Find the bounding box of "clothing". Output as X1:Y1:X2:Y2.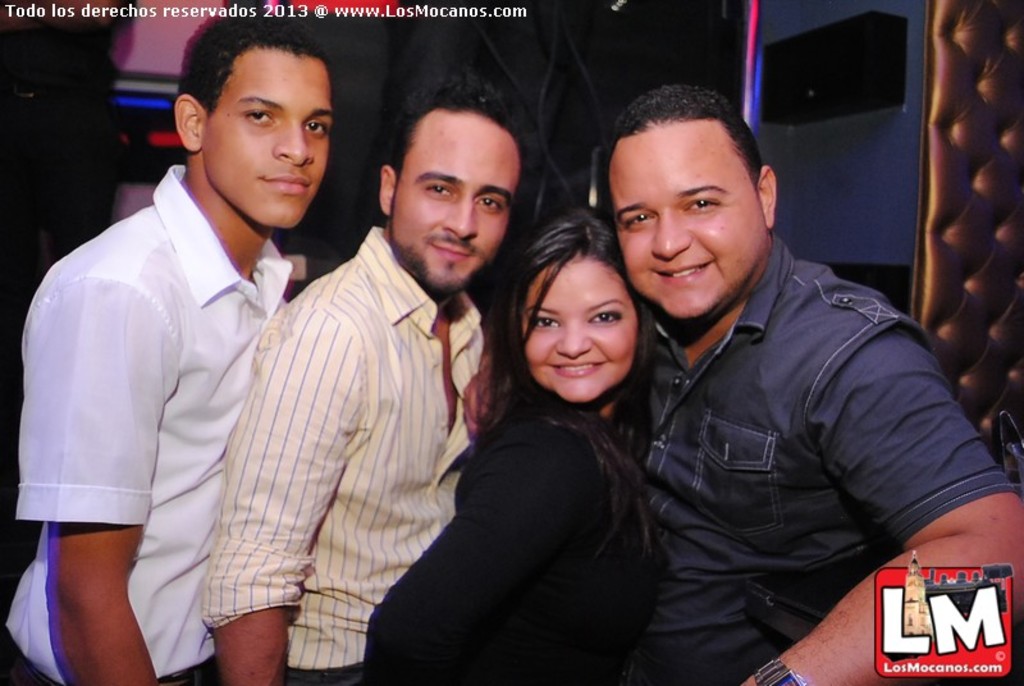
365:416:641:685.
